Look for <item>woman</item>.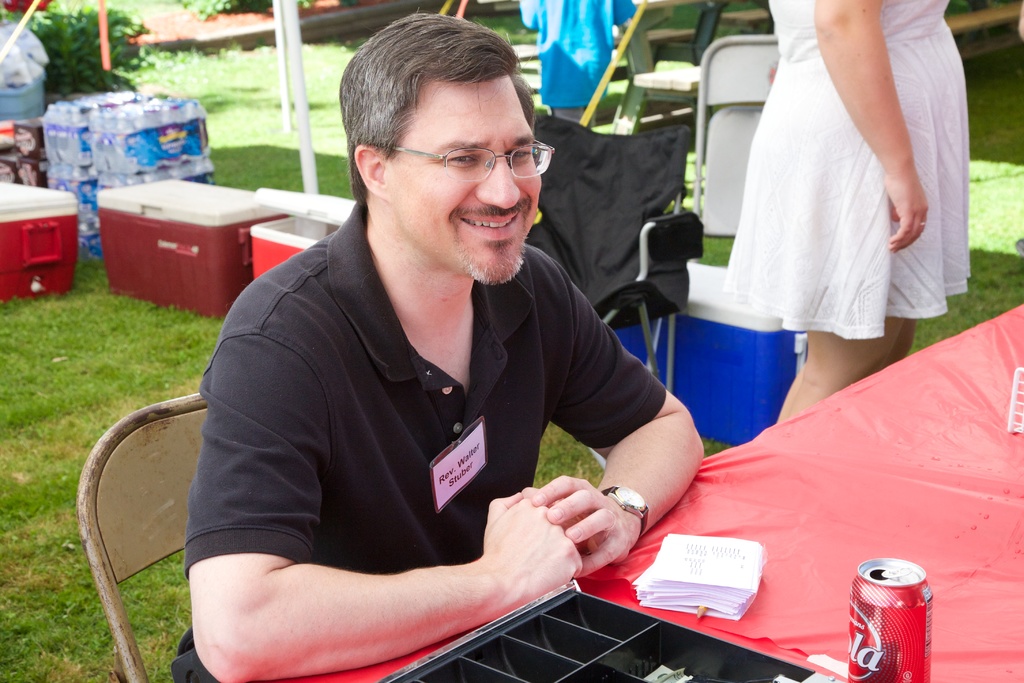
Found: select_region(683, 0, 999, 458).
